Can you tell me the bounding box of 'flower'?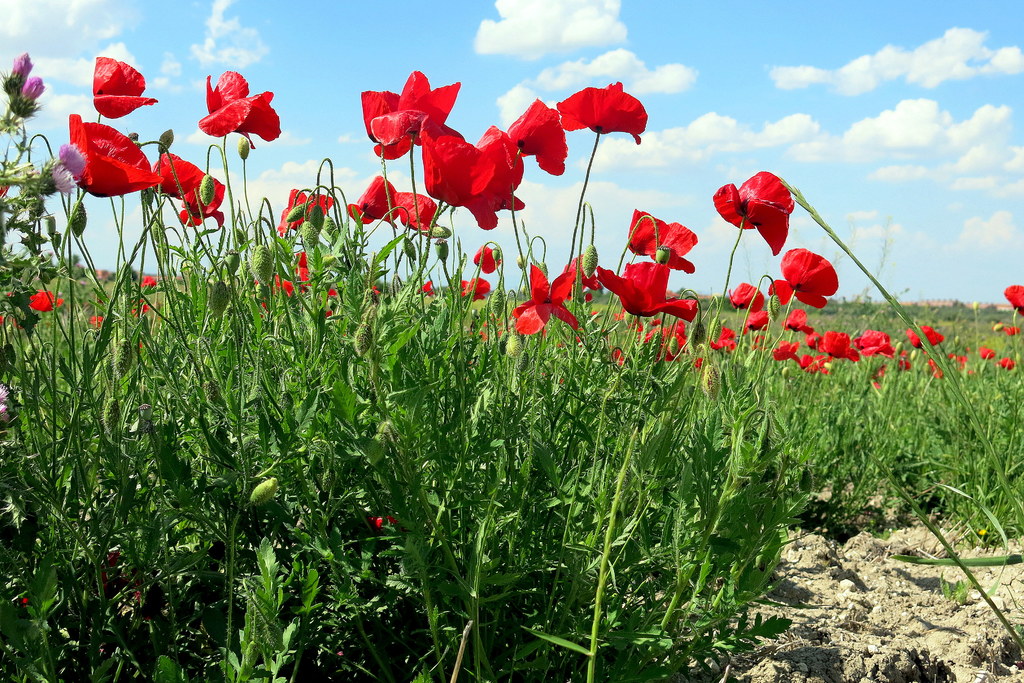
locate(419, 278, 433, 296).
